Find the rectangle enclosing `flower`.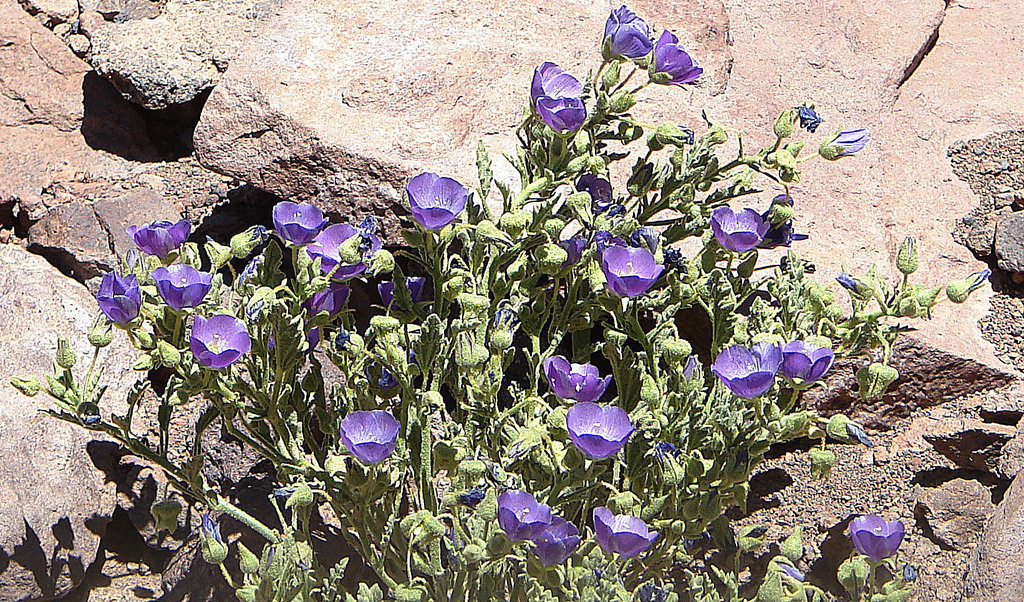
378/279/423/314.
